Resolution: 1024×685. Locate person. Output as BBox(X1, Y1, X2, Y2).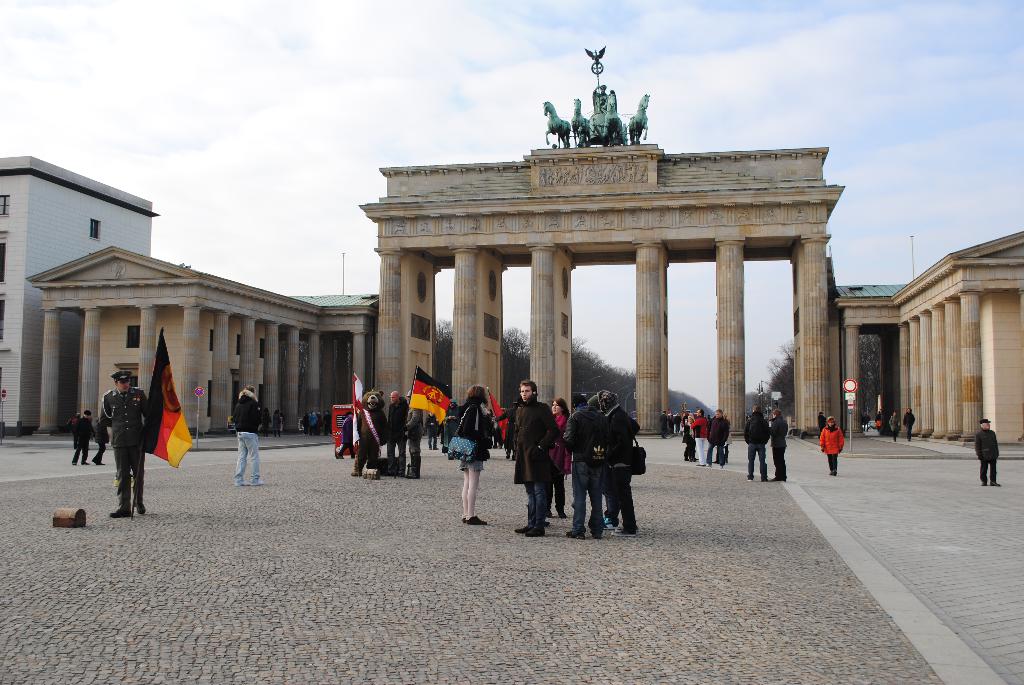
BBox(888, 411, 902, 439).
